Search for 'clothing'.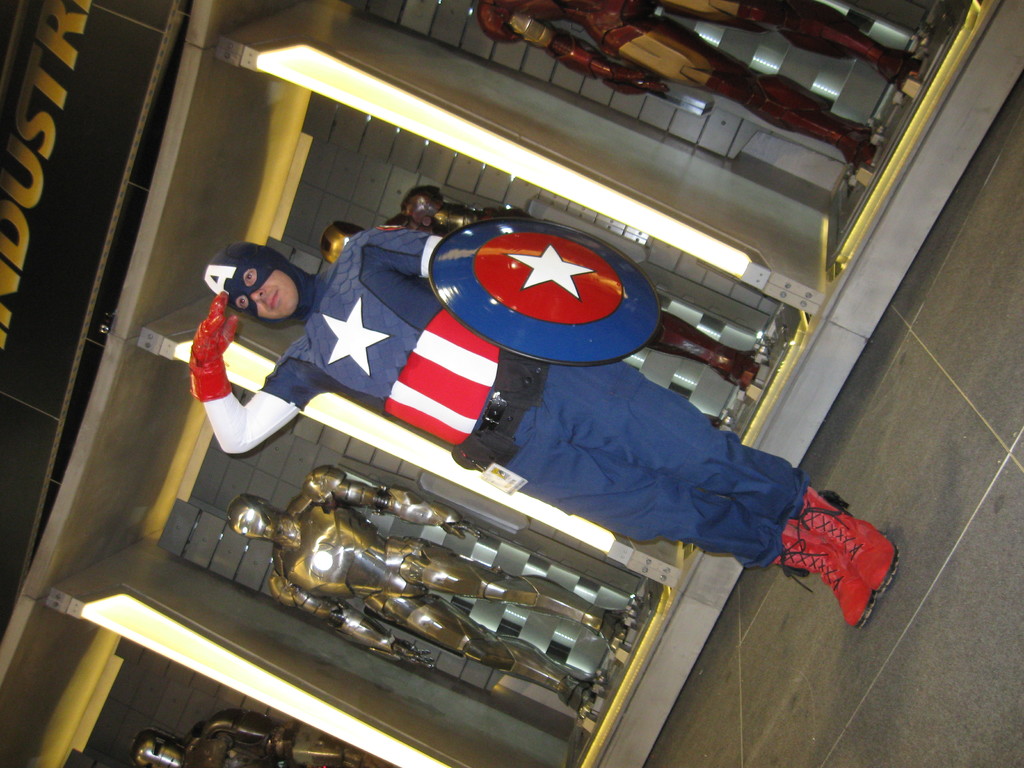
Found at 300 248 827 579.
